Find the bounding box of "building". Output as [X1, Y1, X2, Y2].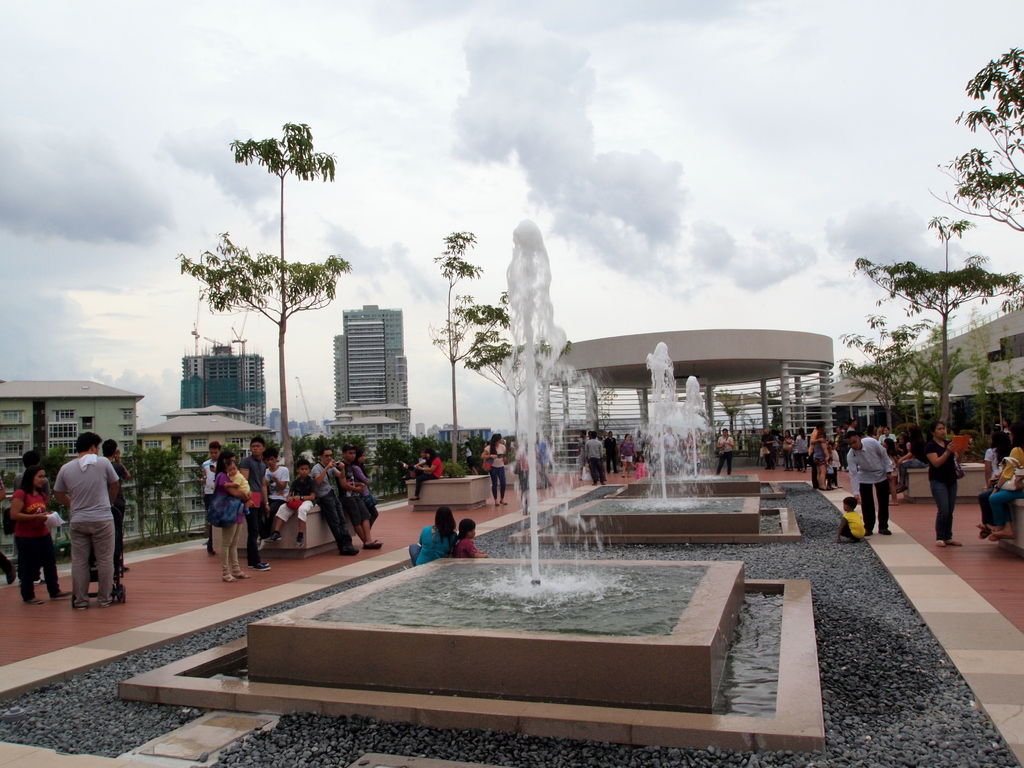
[0, 378, 147, 576].
